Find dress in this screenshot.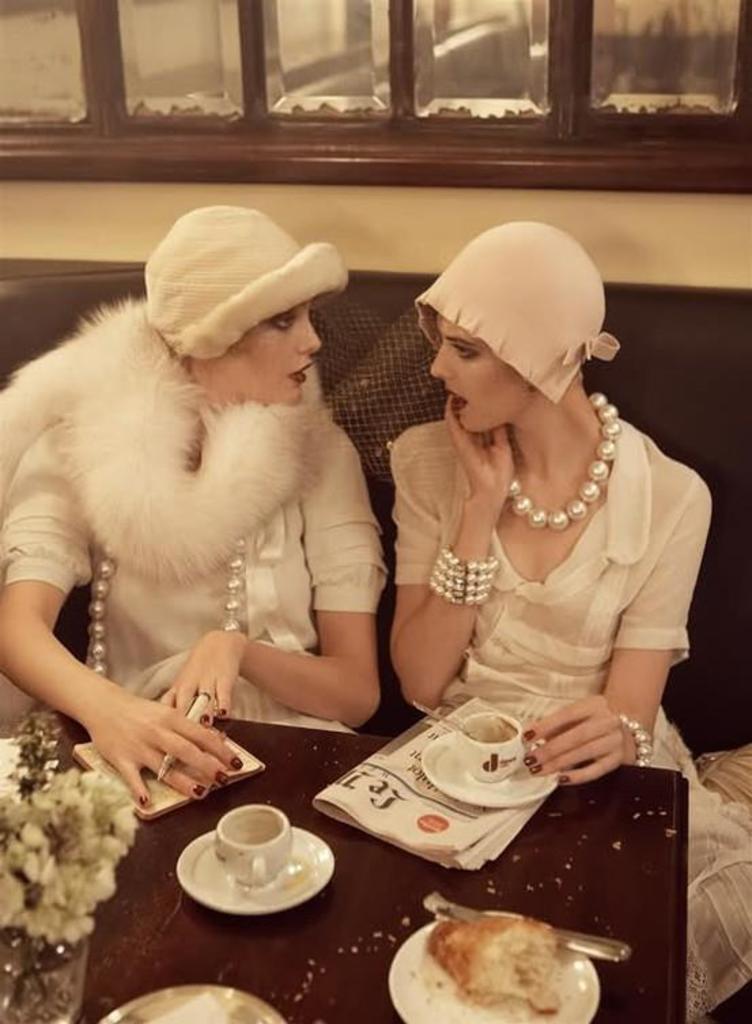
The bounding box for dress is bbox(396, 417, 751, 1021).
